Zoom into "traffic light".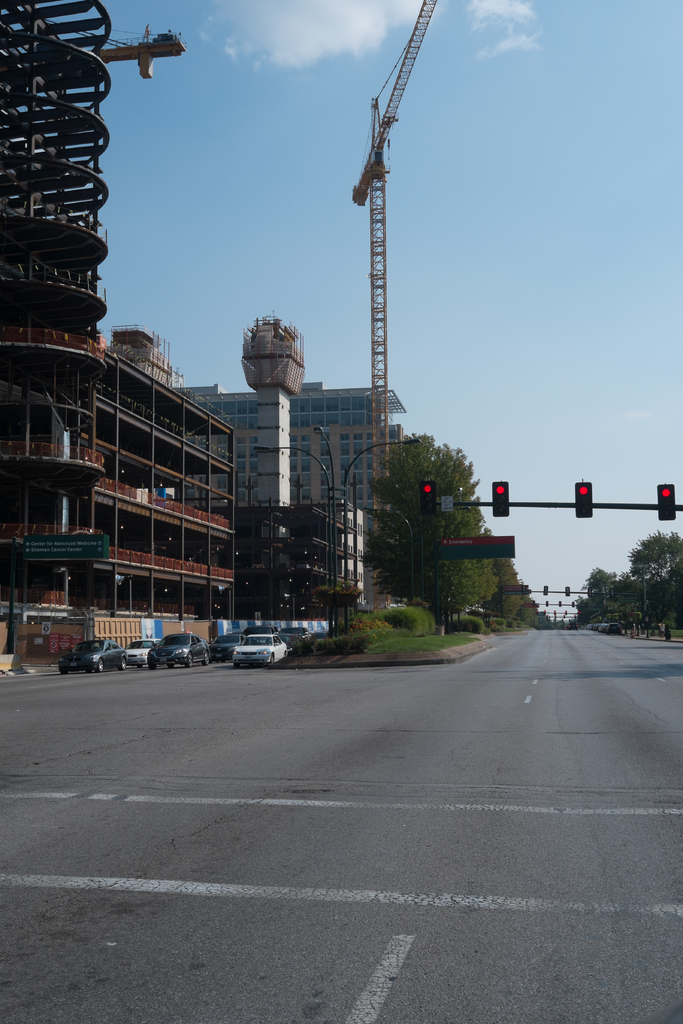
Zoom target: l=576, t=481, r=593, b=518.
